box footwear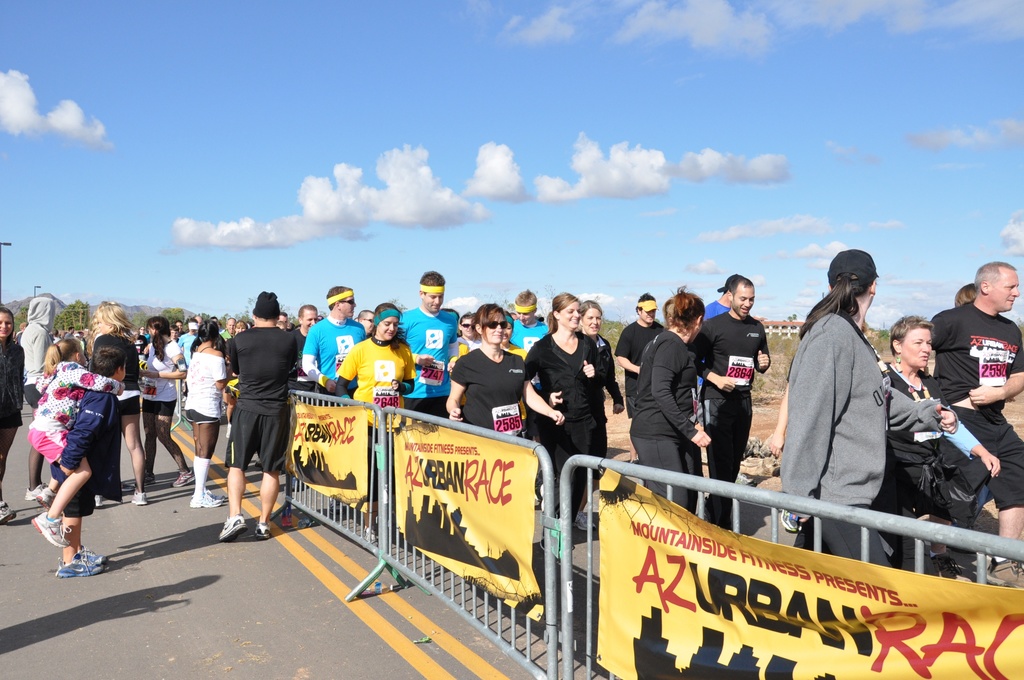
select_region(780, 506, 797, 532)
